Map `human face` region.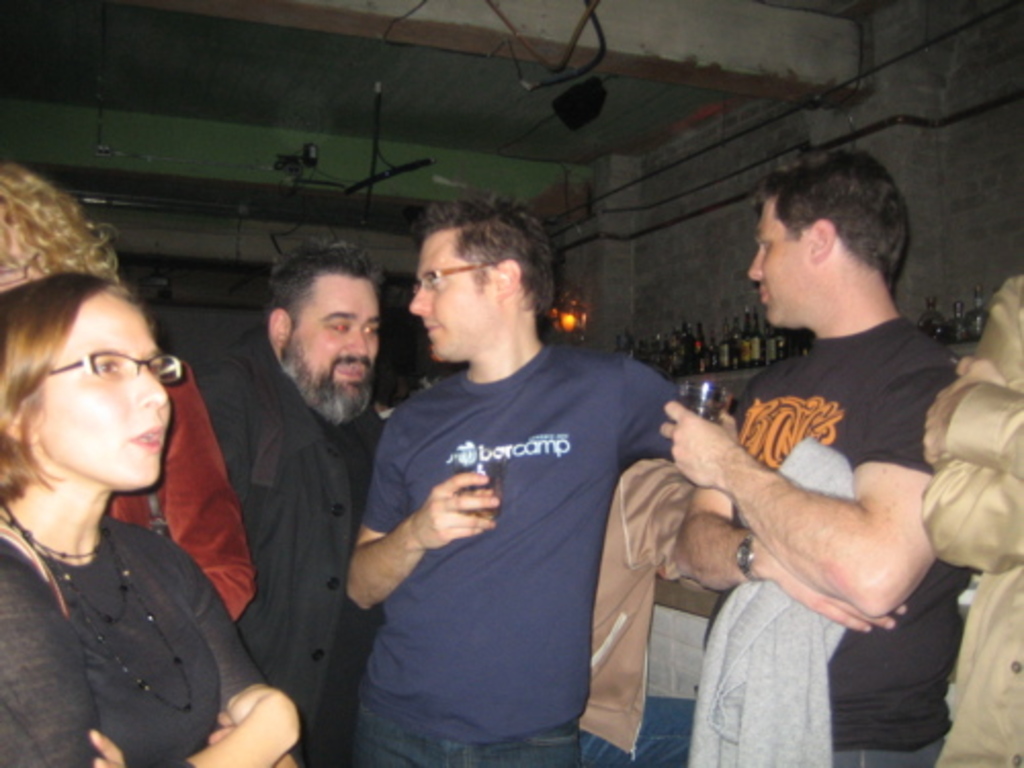
Mapped to [745,201,811,326].
